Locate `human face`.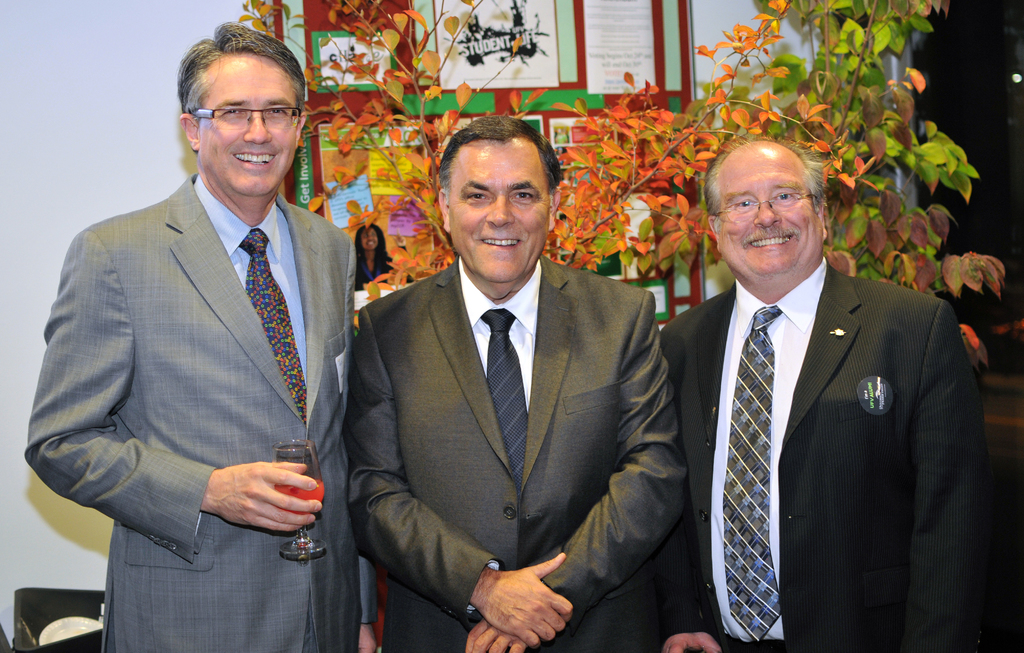
Bounding box: (200,56,298,196).
